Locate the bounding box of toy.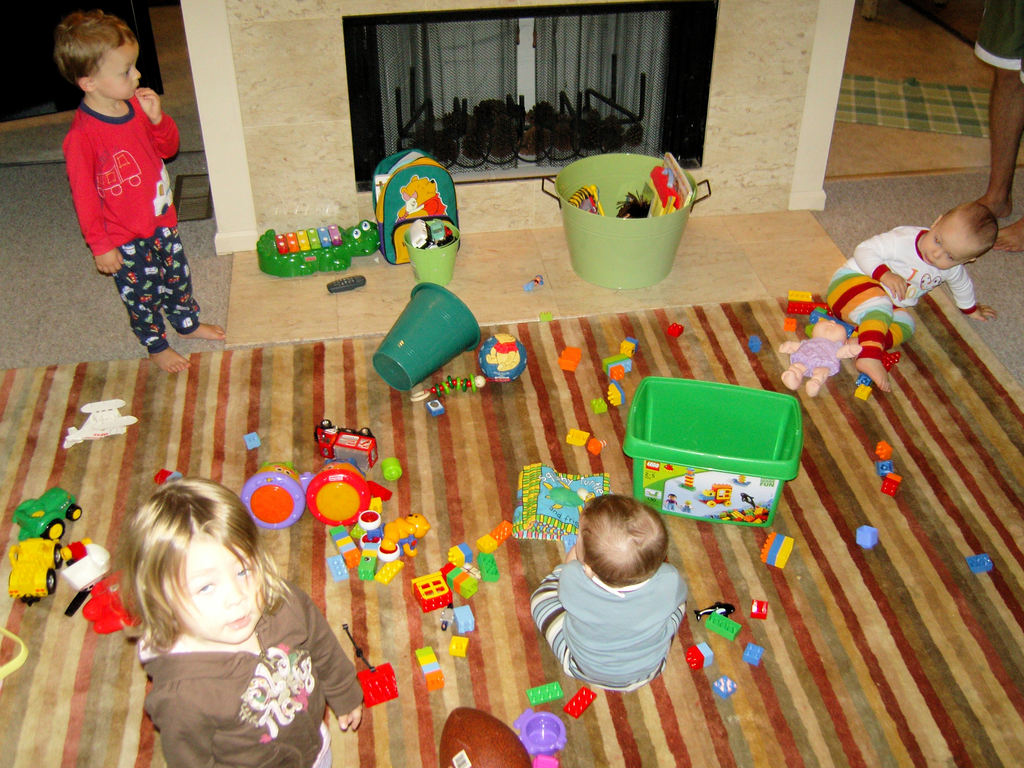
Bounding box: 758, 528, 796, 570.
